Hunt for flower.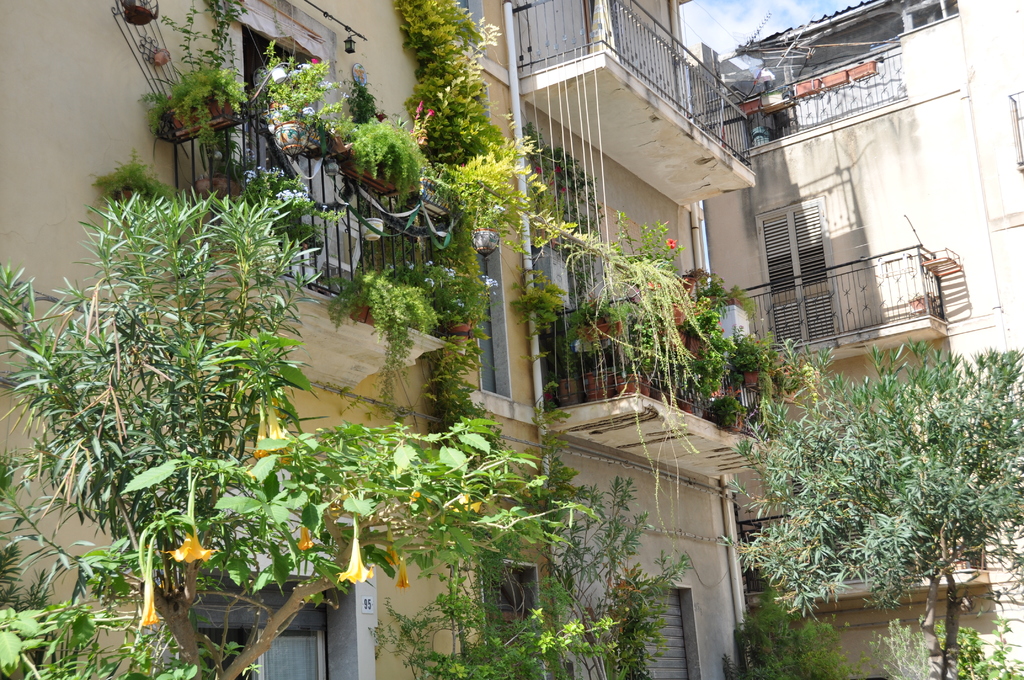
Hunted down at [667,238,678,251].
